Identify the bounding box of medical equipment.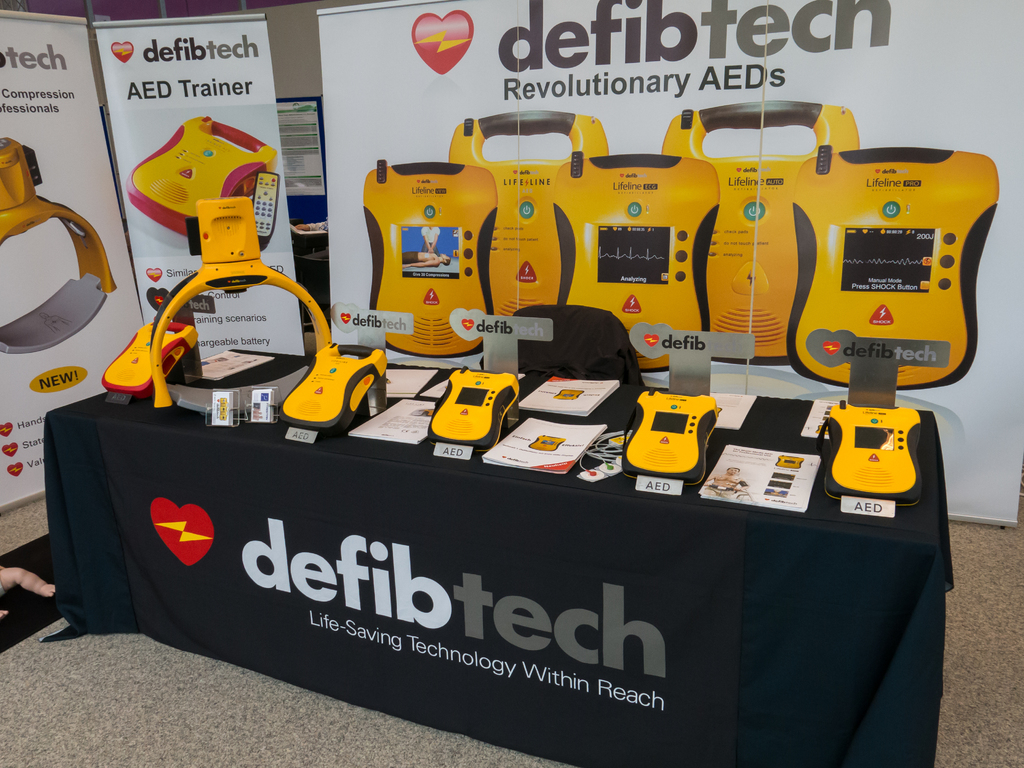
crop(783, 146, 1000, 397).
